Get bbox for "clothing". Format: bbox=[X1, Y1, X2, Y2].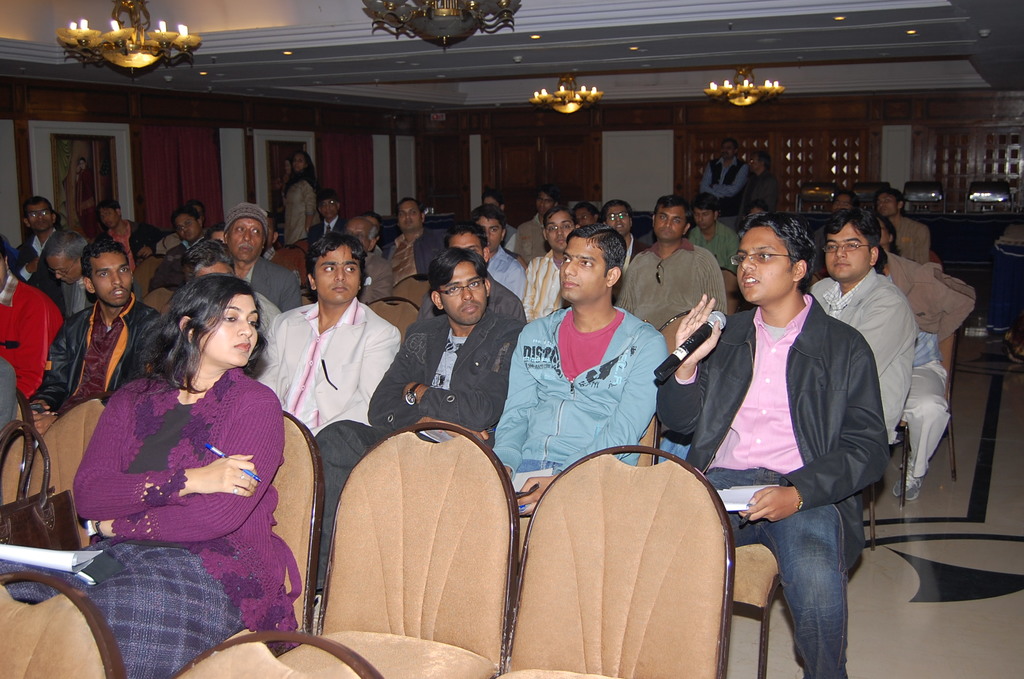
bbox=[660, 286, 891, 678].
